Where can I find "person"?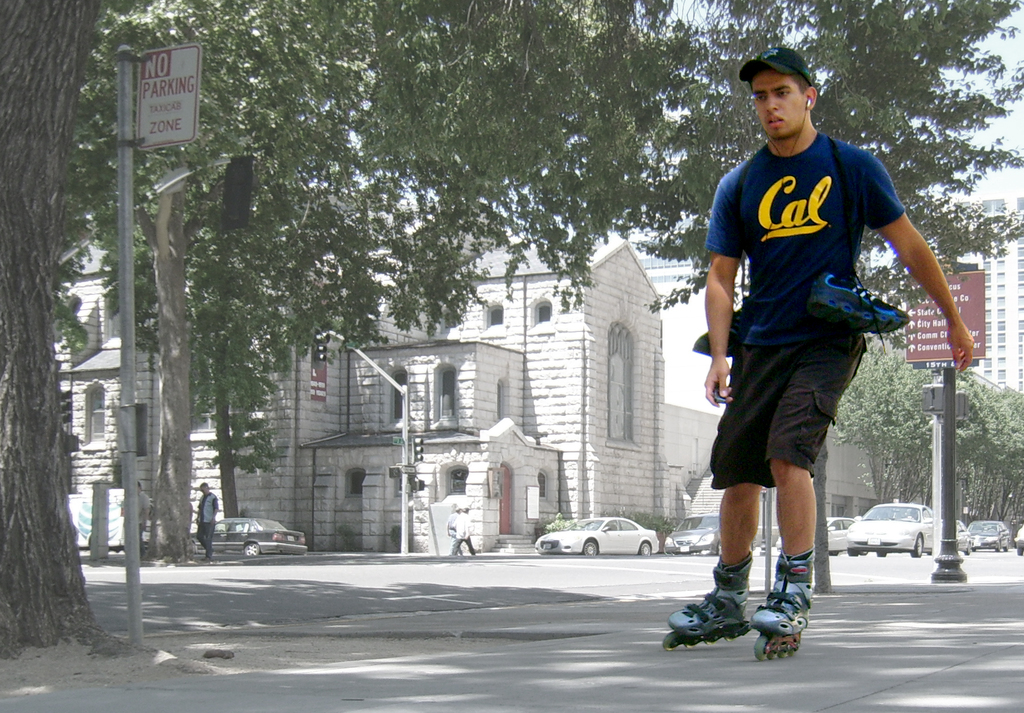
You can find it at 446:507:463:554.
